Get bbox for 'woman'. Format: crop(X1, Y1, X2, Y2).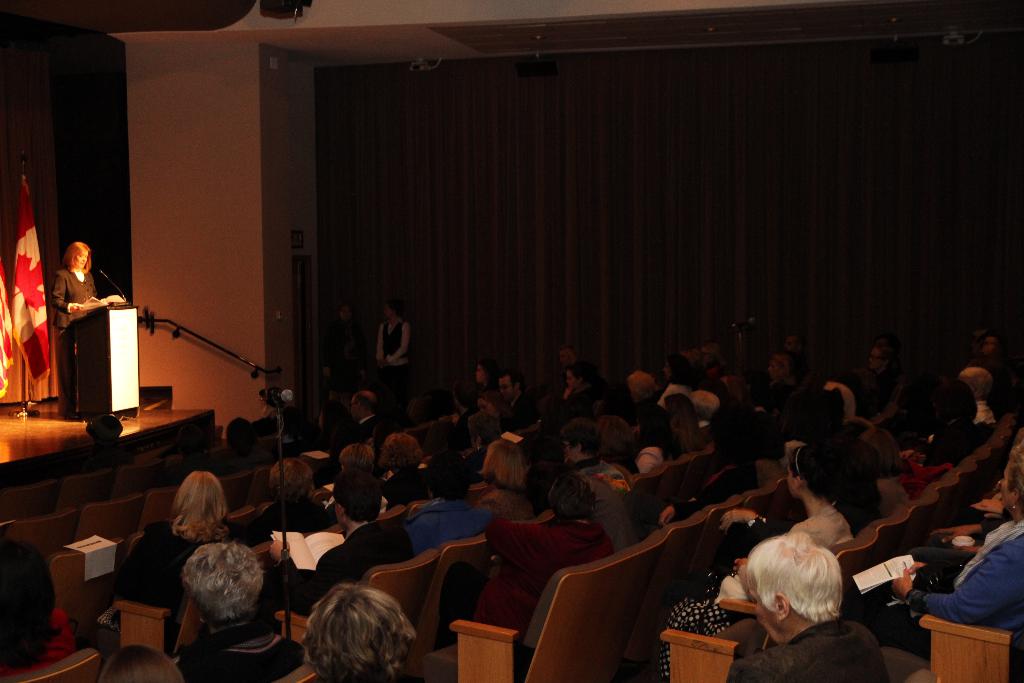
crop(0, 537, 76, 682).
